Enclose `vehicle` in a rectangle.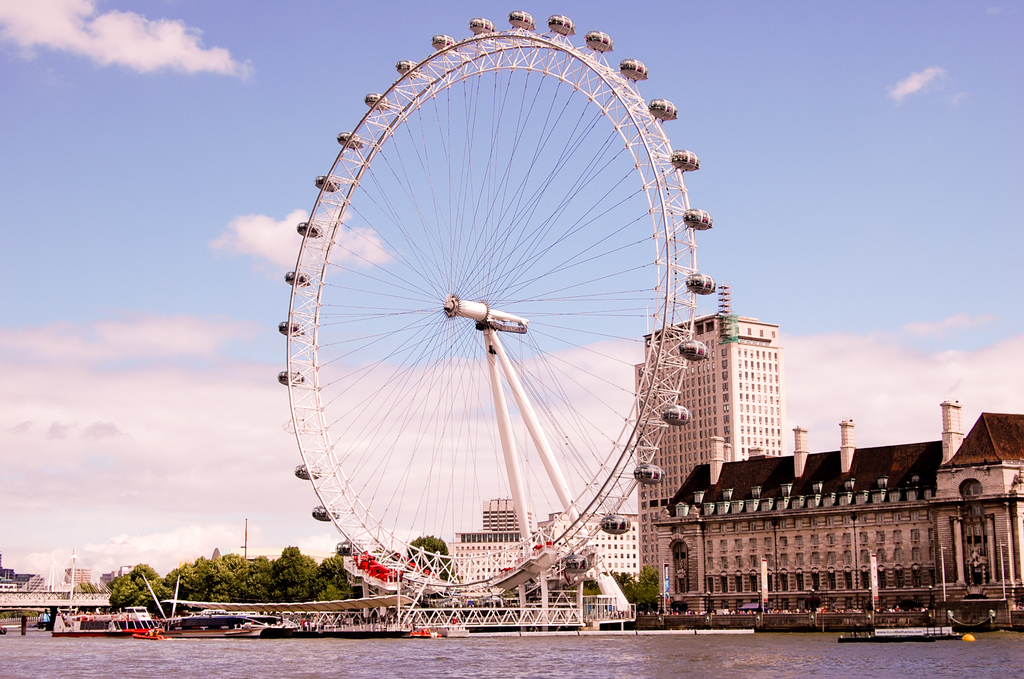
l=176, t=607, r=294, b=637.
